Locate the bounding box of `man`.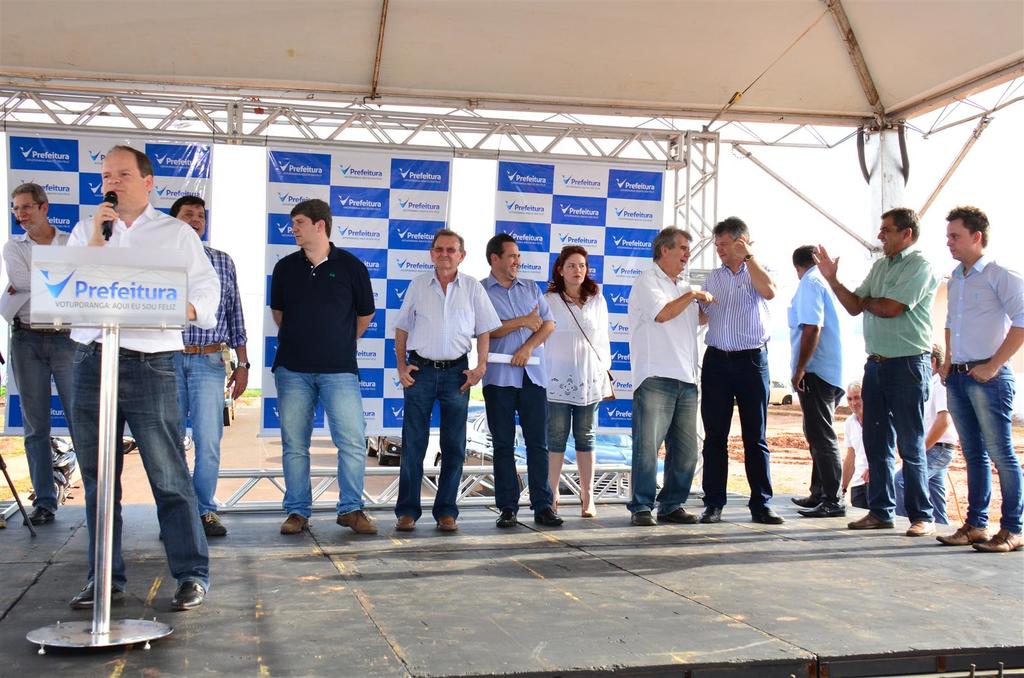
Bounding box: x1=65, y1=144, x2=224, y2=613.
